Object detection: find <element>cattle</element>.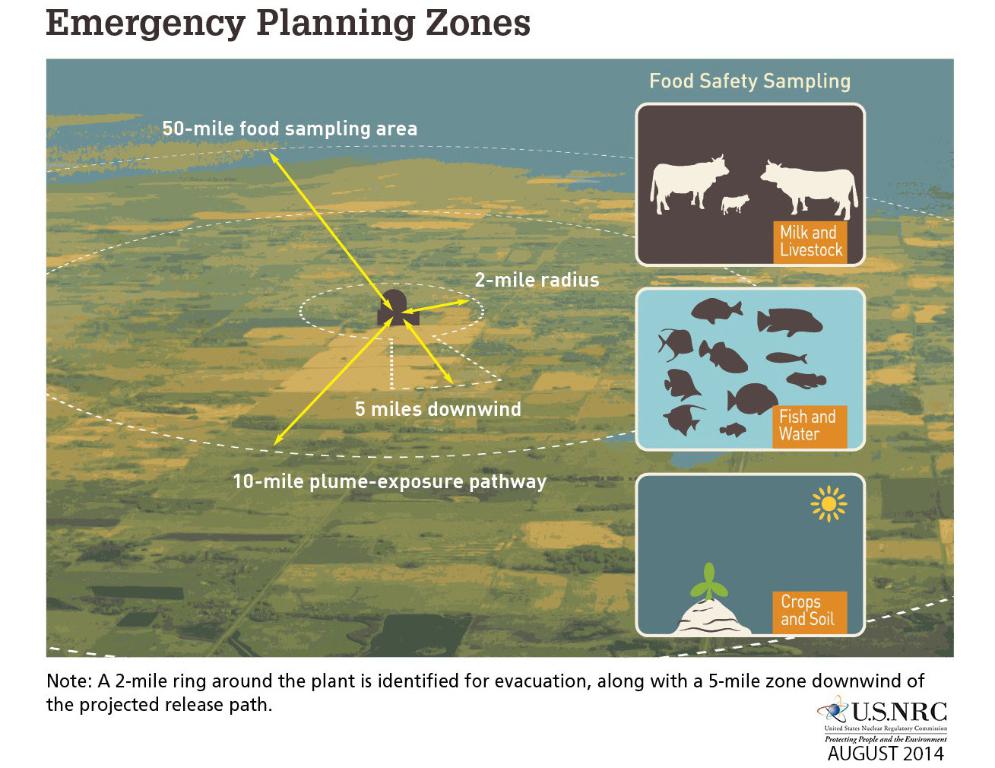
bbox(760, 159, 857, 218).
